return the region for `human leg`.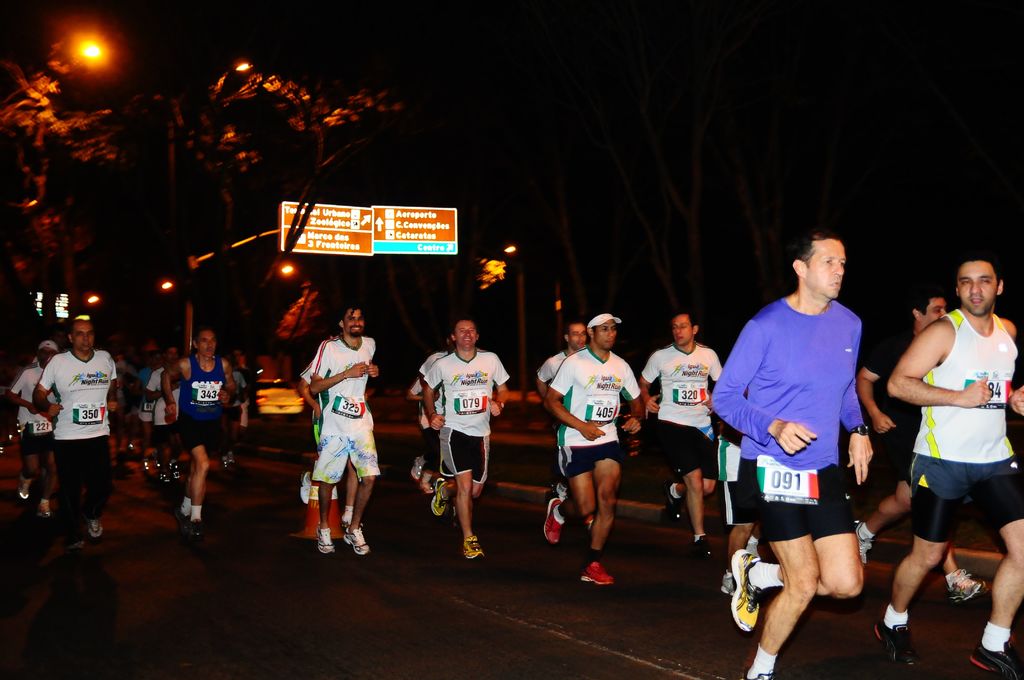
[x1=17, y1=436, x2=39, y2=506].
